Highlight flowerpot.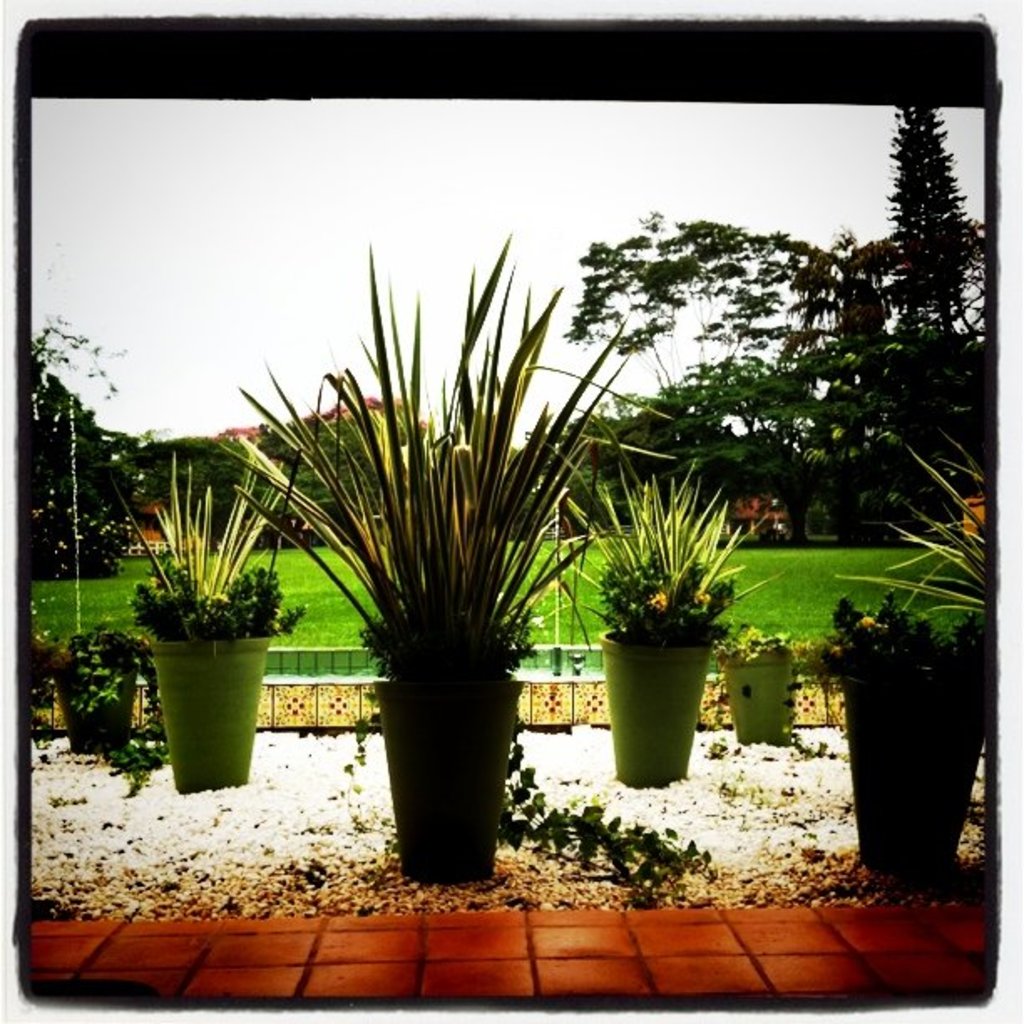
Highlighted region: bbox=[597, 626, 714, 786].
